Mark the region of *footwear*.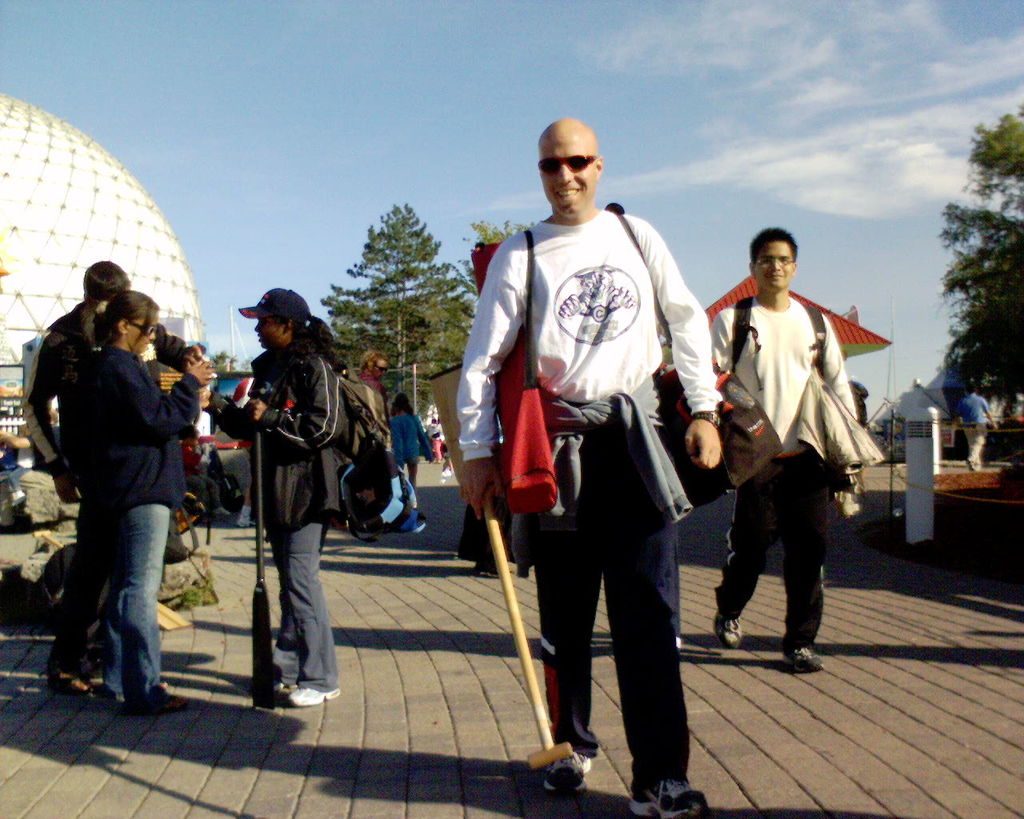
Region: rect(964, 457, 975, 473).
